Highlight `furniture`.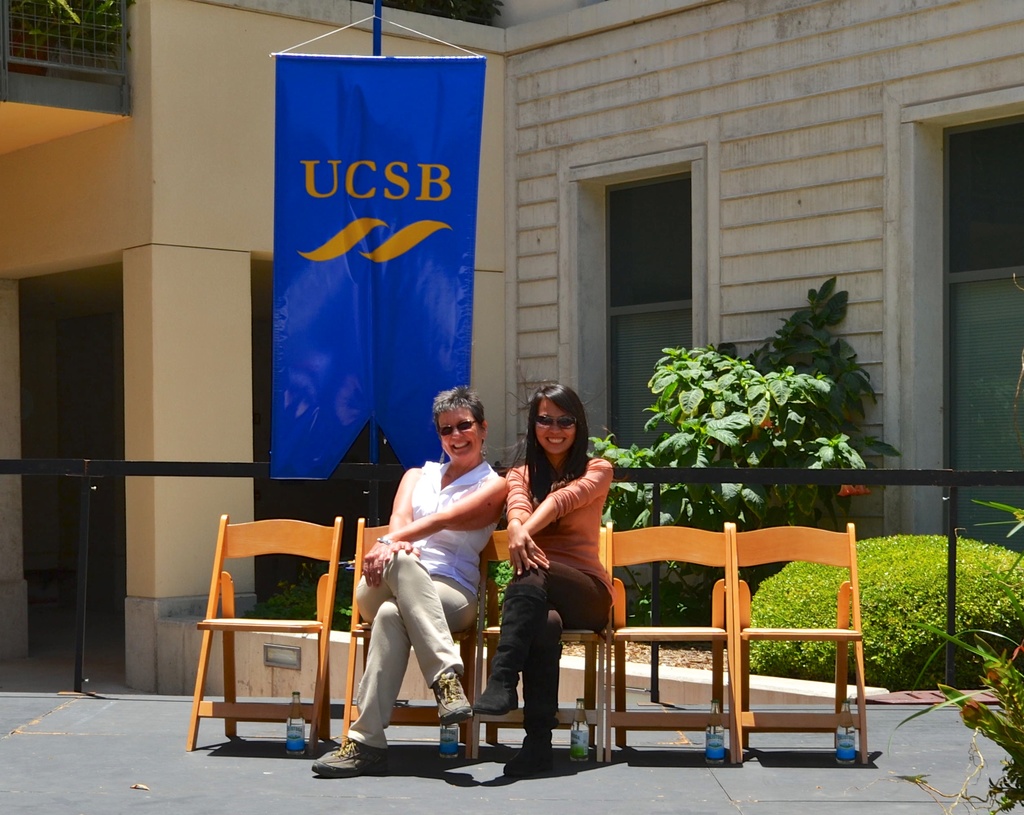
Highlighted region: 607 523 734 766.
